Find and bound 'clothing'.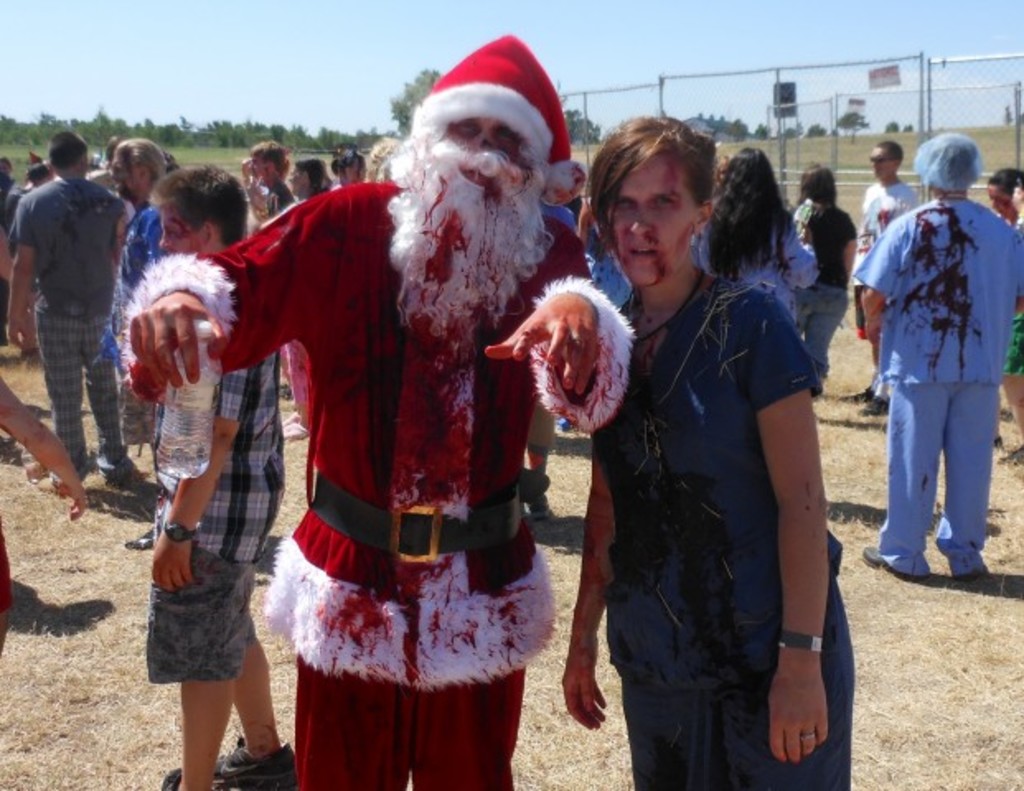
Bound: bbox=(541, 204, 577, 232).
